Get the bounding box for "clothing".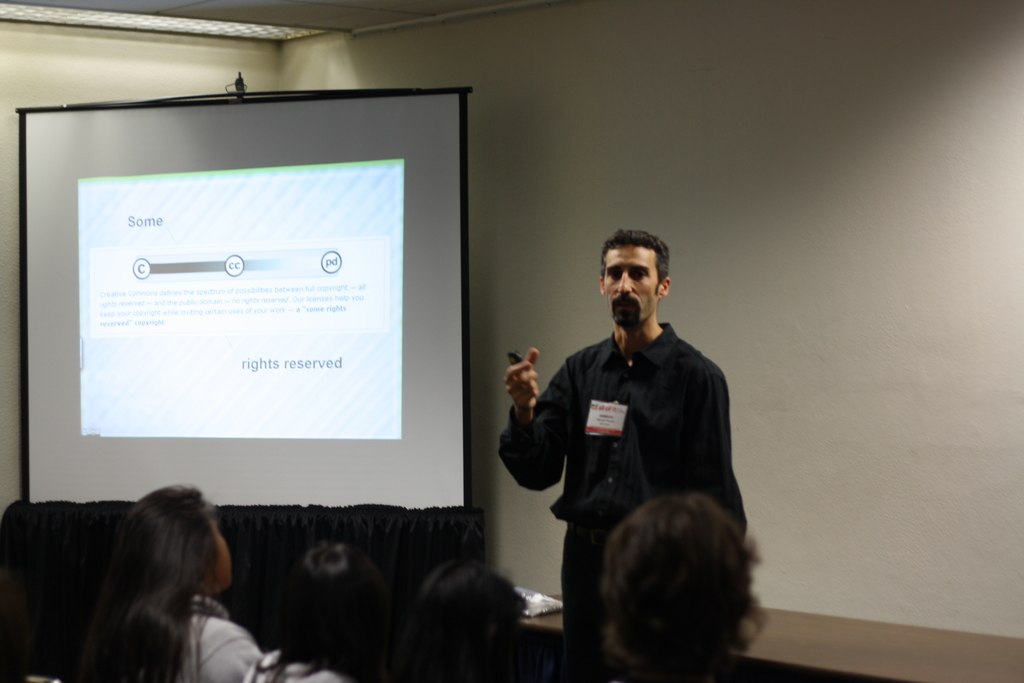
[494, 331, 768, 682].
